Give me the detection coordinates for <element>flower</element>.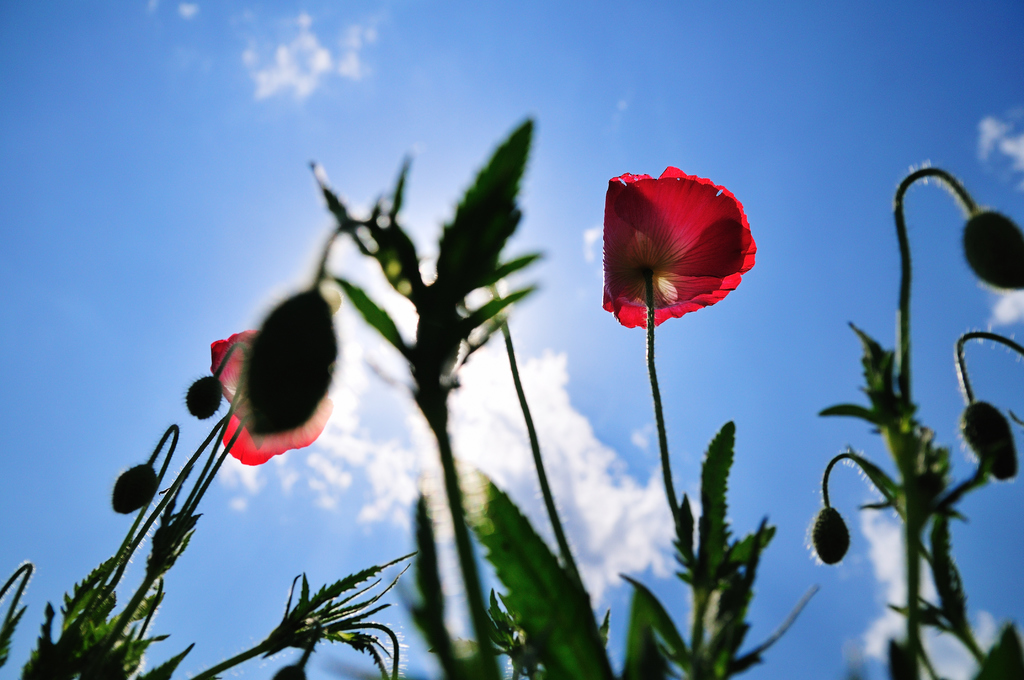
x1=195 y1=320 x2=334 y2=472.
